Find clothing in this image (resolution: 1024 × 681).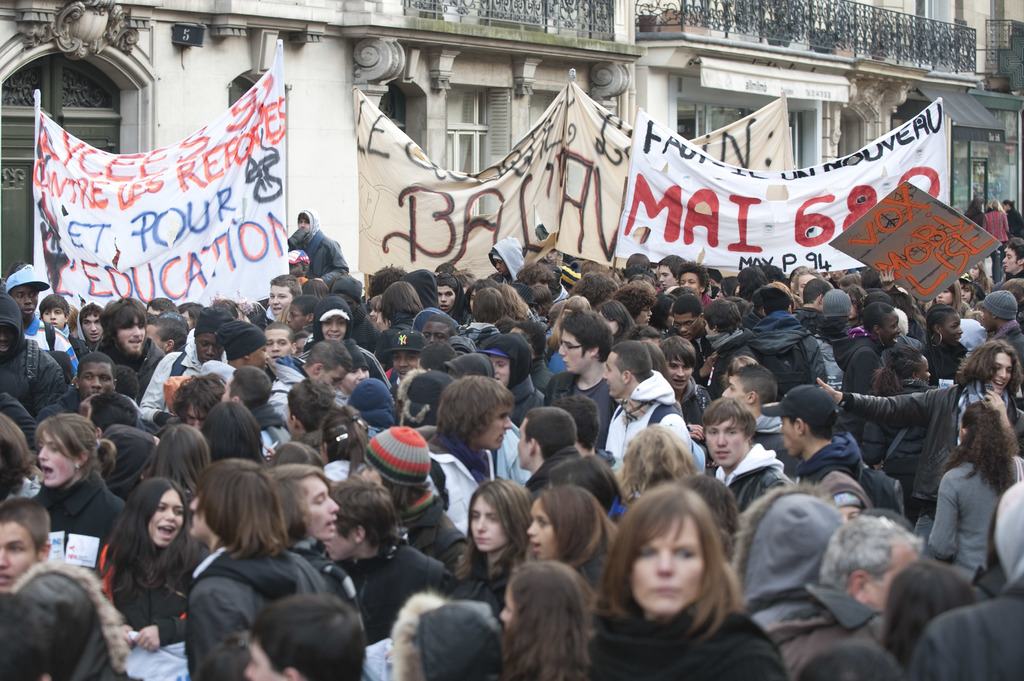
[769,586,893,680].
